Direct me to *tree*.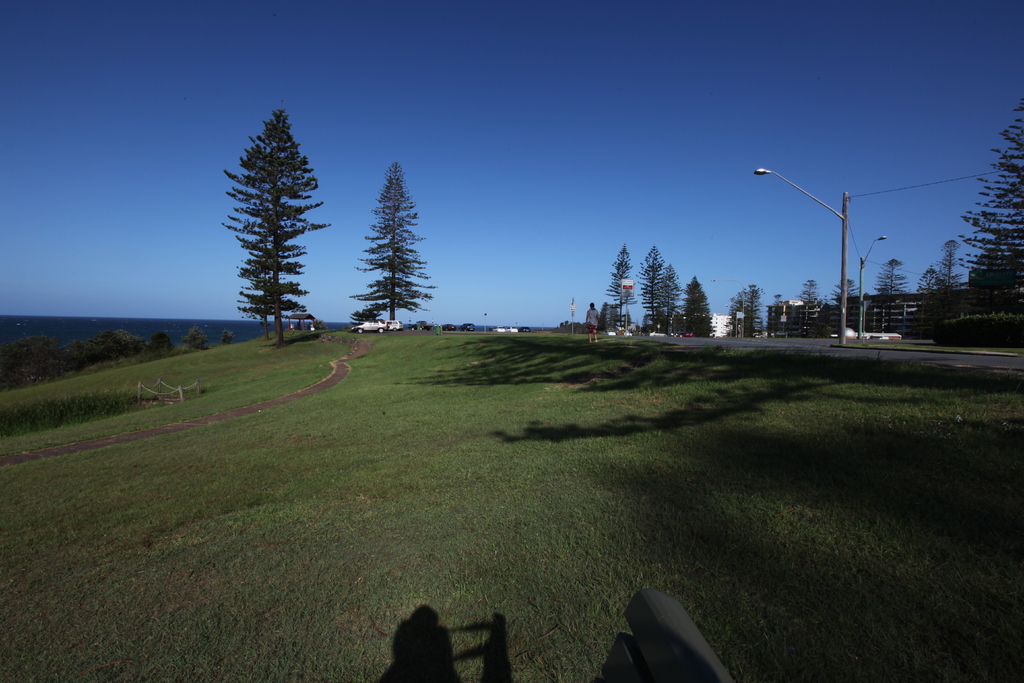
Direction: x1=915, y1=262, x2=945, y2=293.
